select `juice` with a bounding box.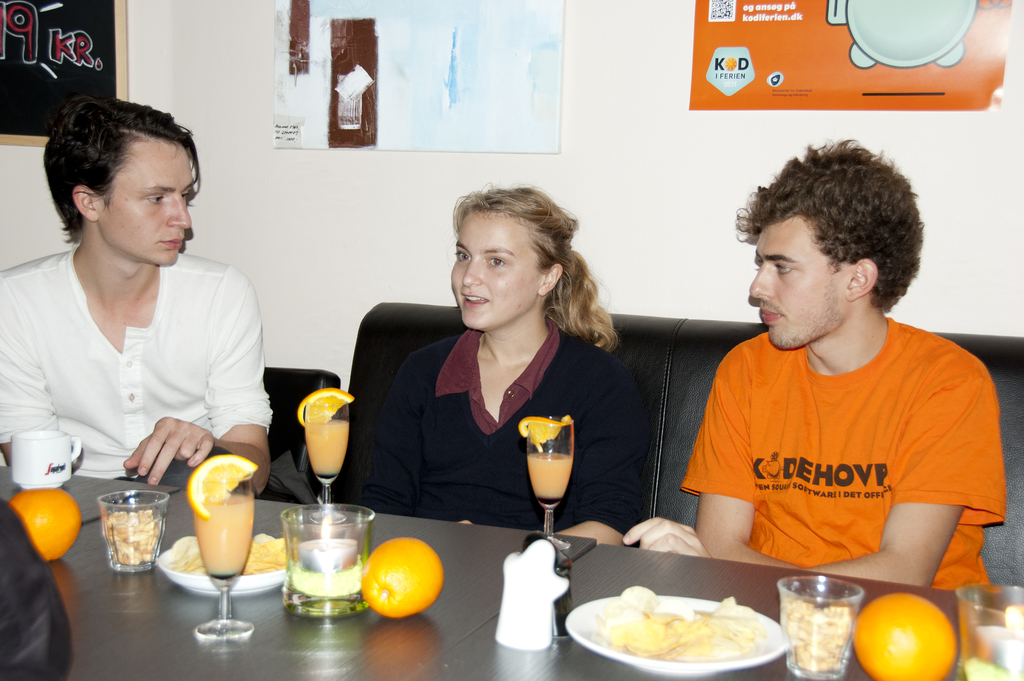
locate(193, 493, 256, 577).
